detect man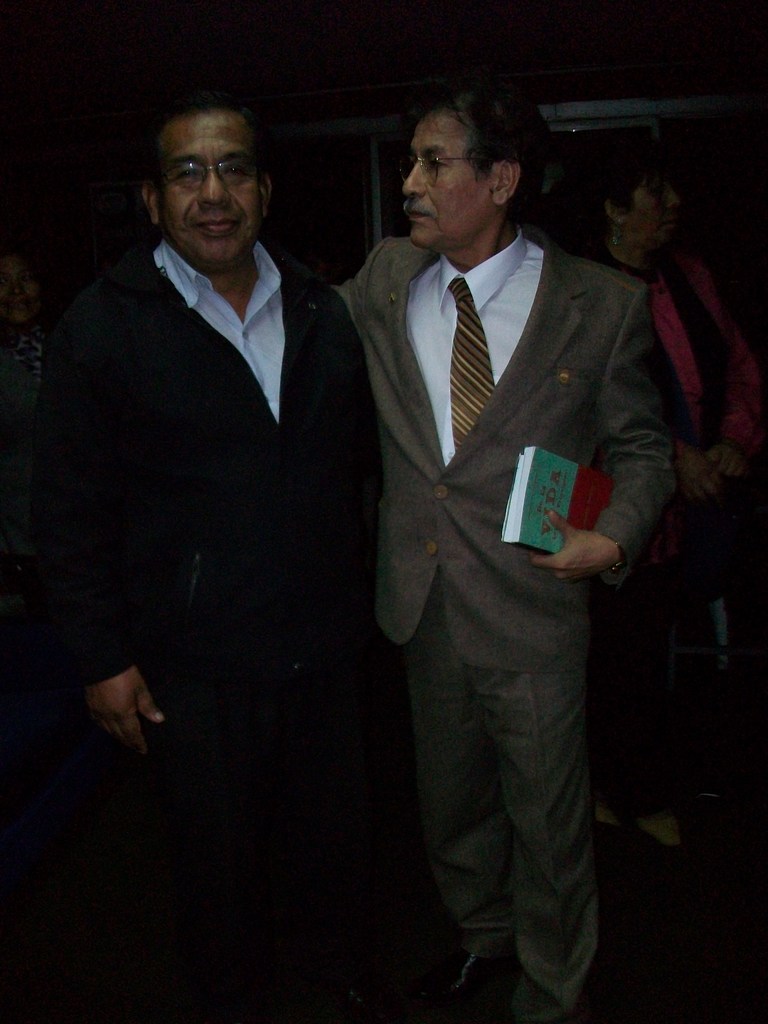
[x1=28, y1=70, x2=411, y2=946]
